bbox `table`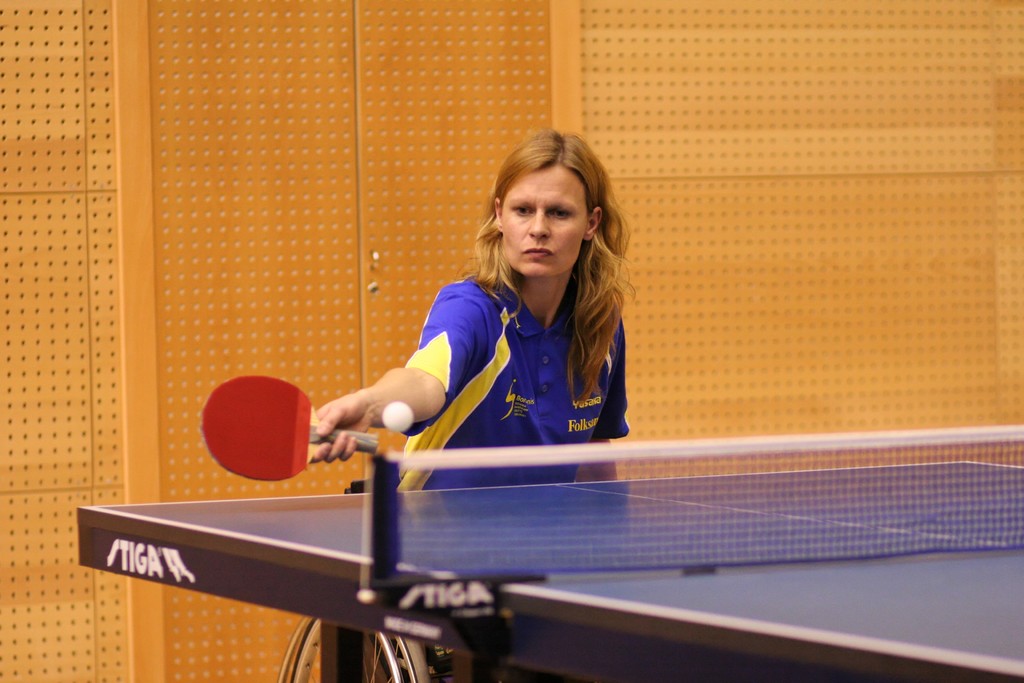
22:427:947:662
